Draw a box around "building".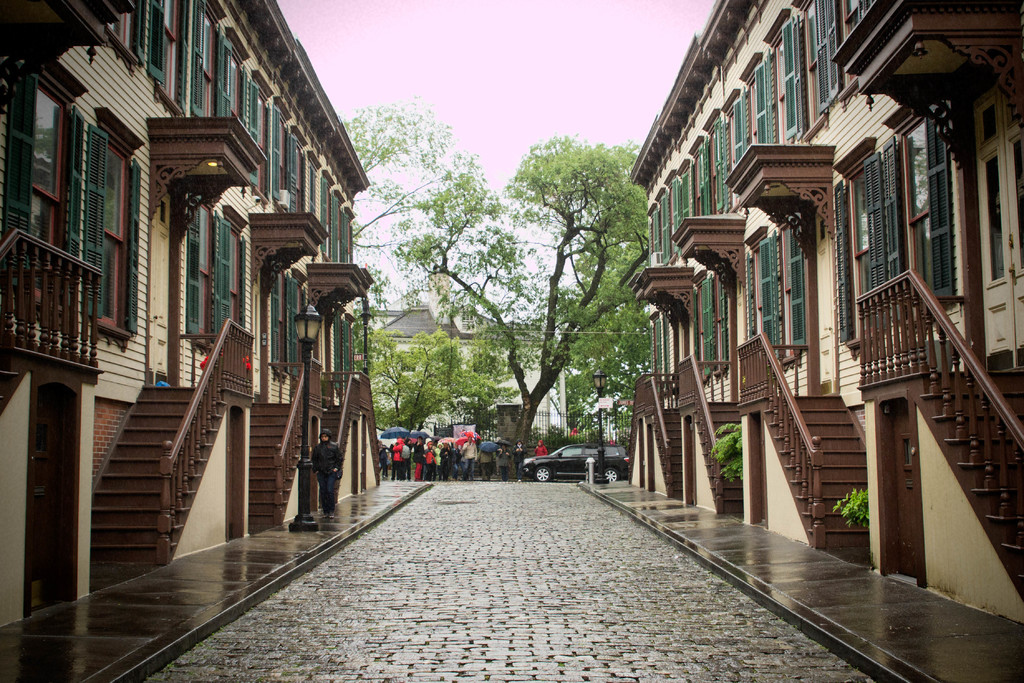
BBox(0, 0, 385, 628).
